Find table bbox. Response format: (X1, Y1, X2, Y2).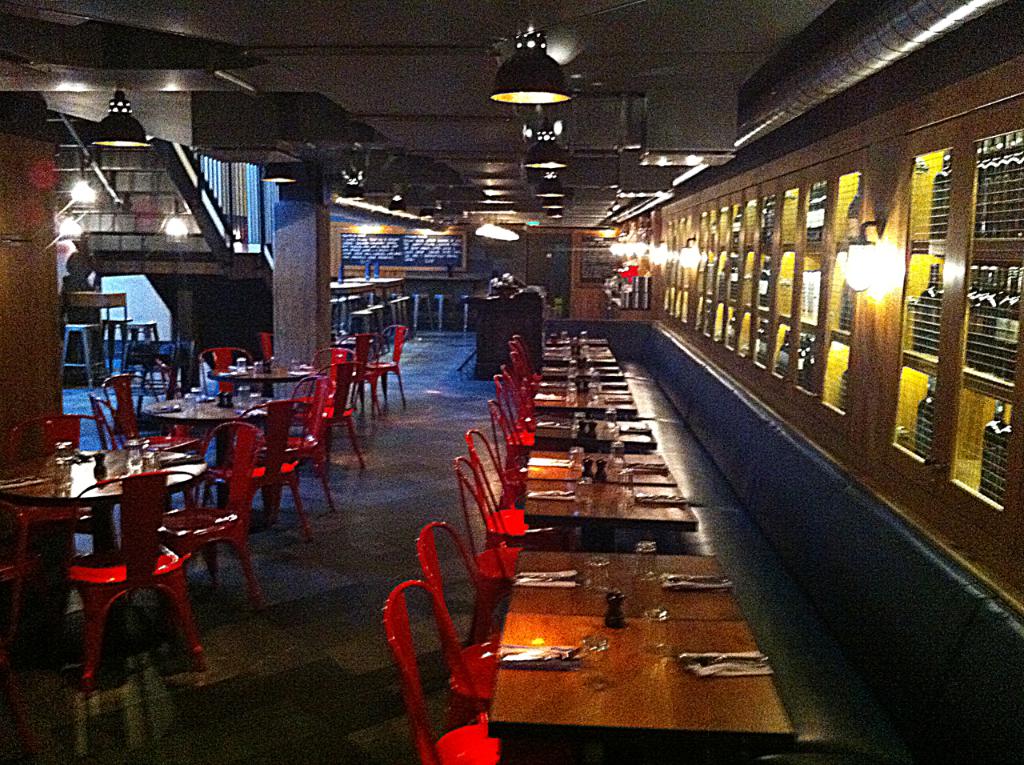
(10, 440, 227, 685).
